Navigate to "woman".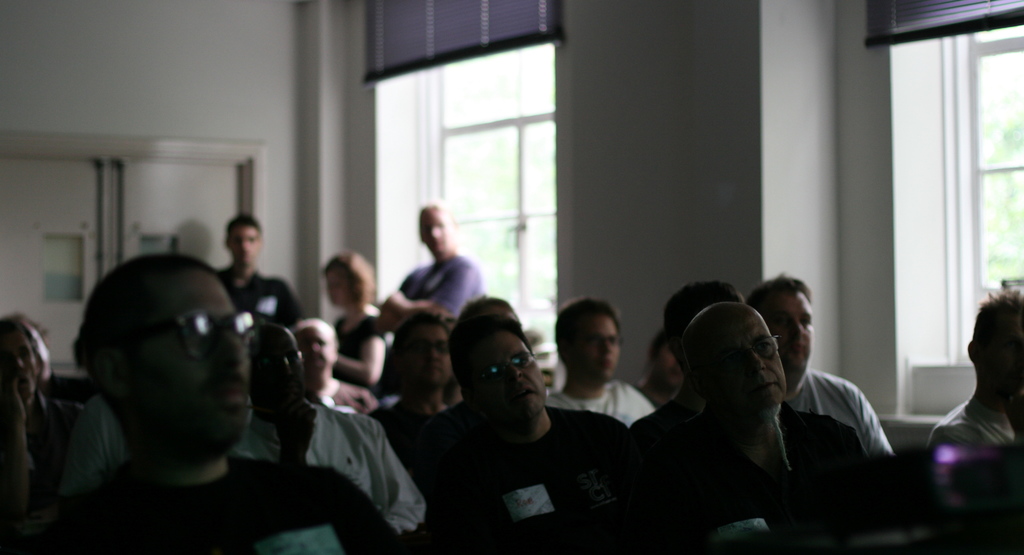
Navigation target: crop(370, 308, 461, 437).
